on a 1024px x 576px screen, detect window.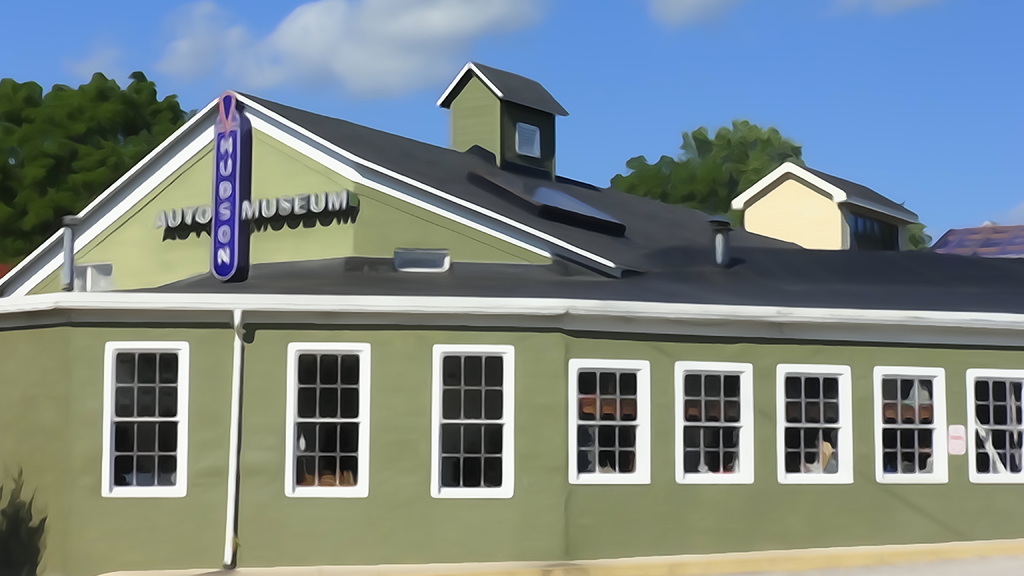
<box>853,216,897,255</box>.
